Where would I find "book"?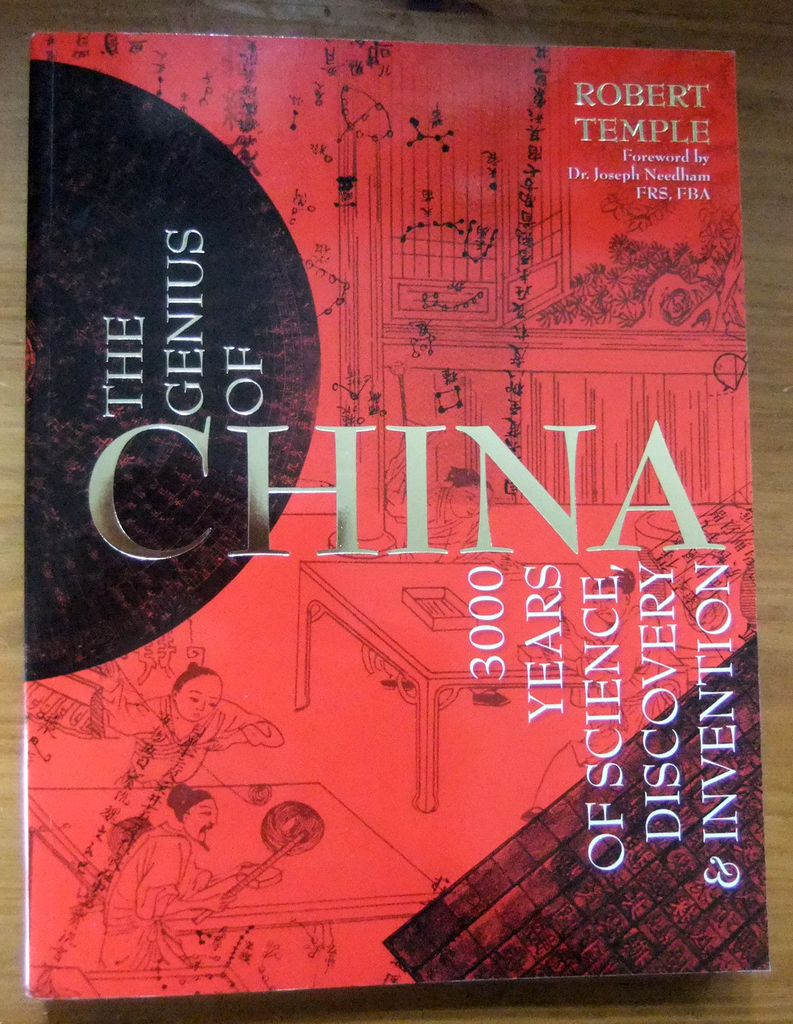
At (x1=0, y1=11, x2=792, y2=1023).
